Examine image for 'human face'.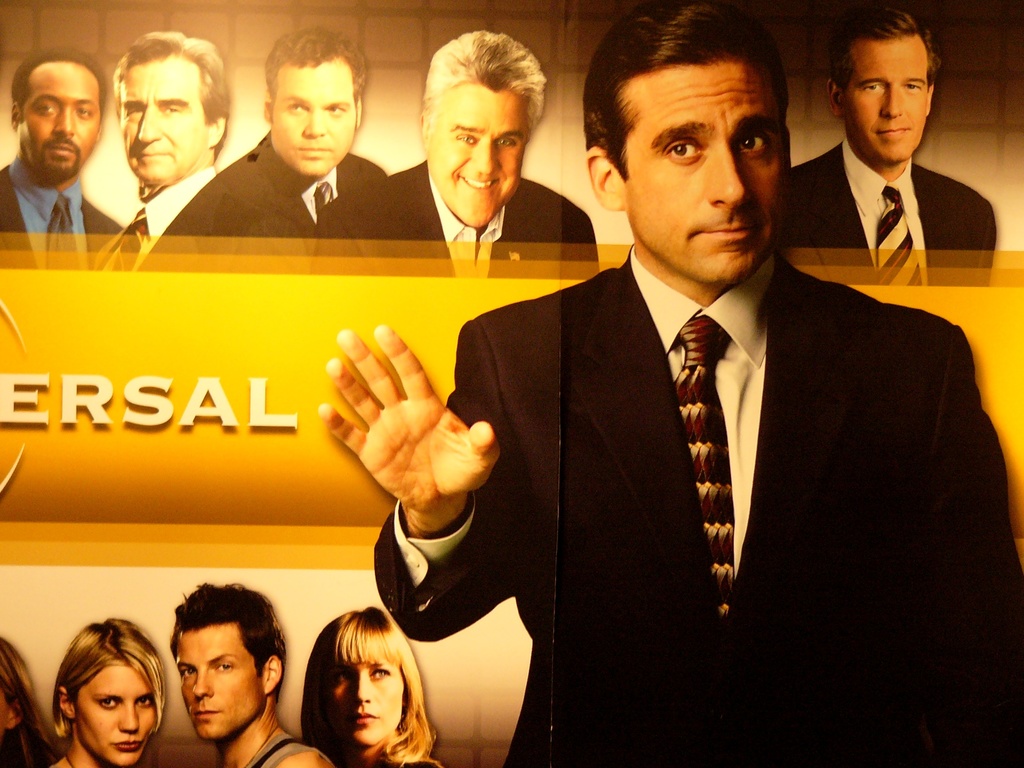
Examination result: <box>175,628,262,744</box>.
